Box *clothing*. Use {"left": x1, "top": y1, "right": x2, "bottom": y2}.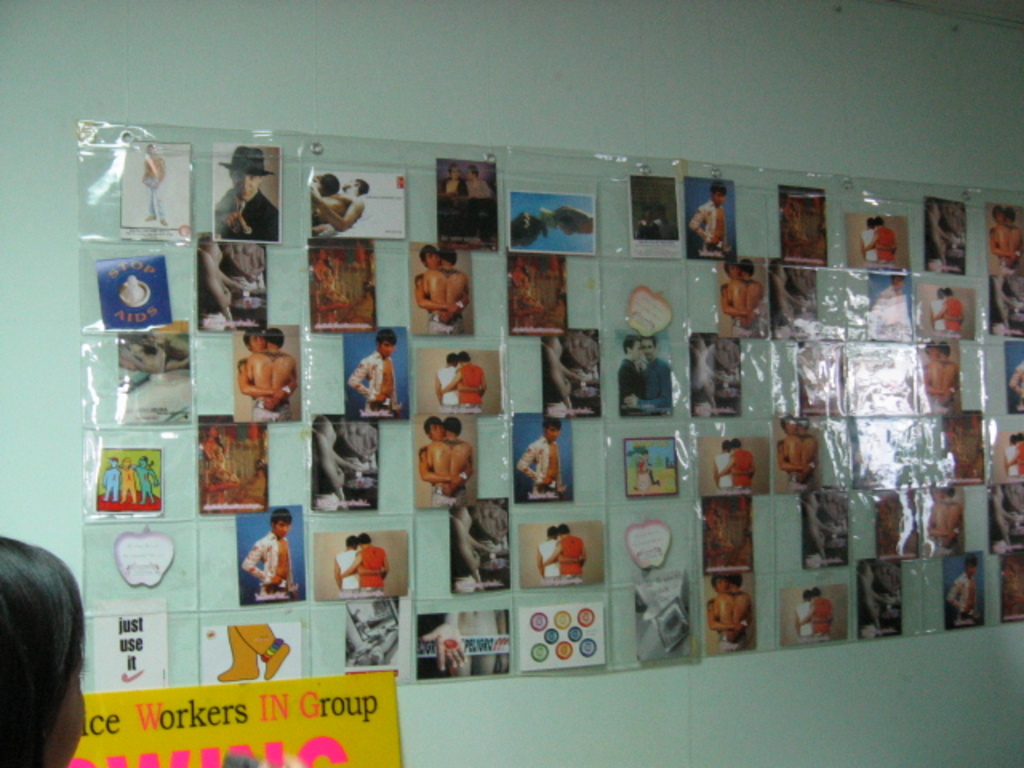
{"left": 1013, "top": 438, "right": 1022, "bottom": 472}.
